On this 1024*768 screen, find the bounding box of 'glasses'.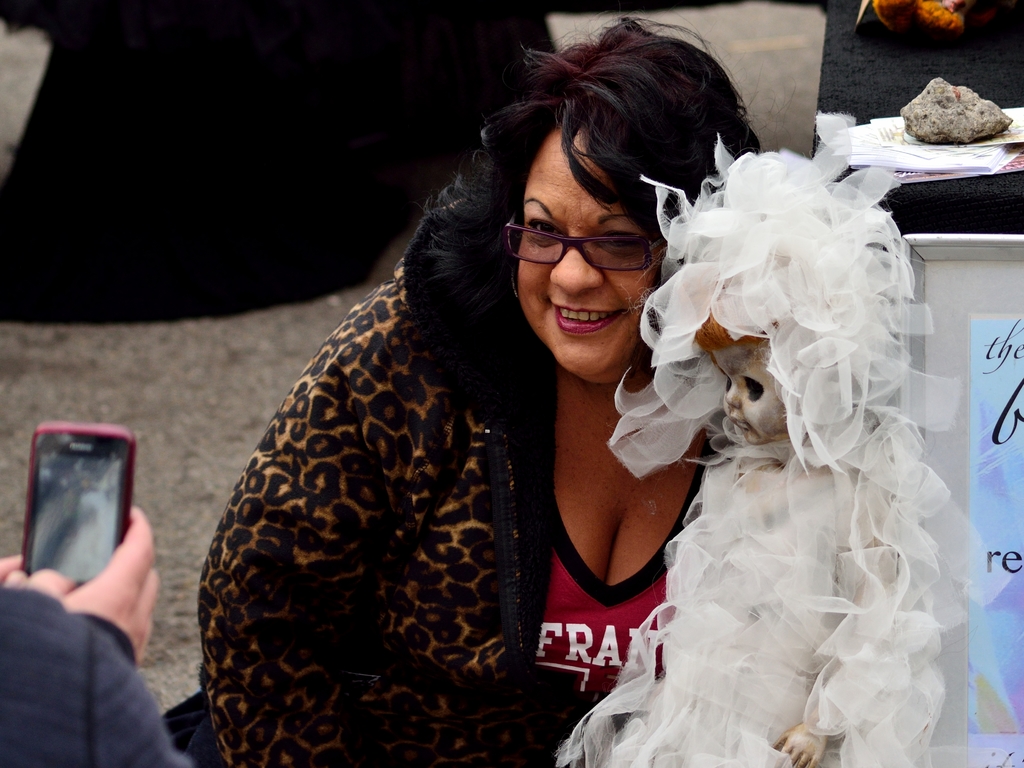
Bounding box: left=504, top=206, right=662, bottom=273.
